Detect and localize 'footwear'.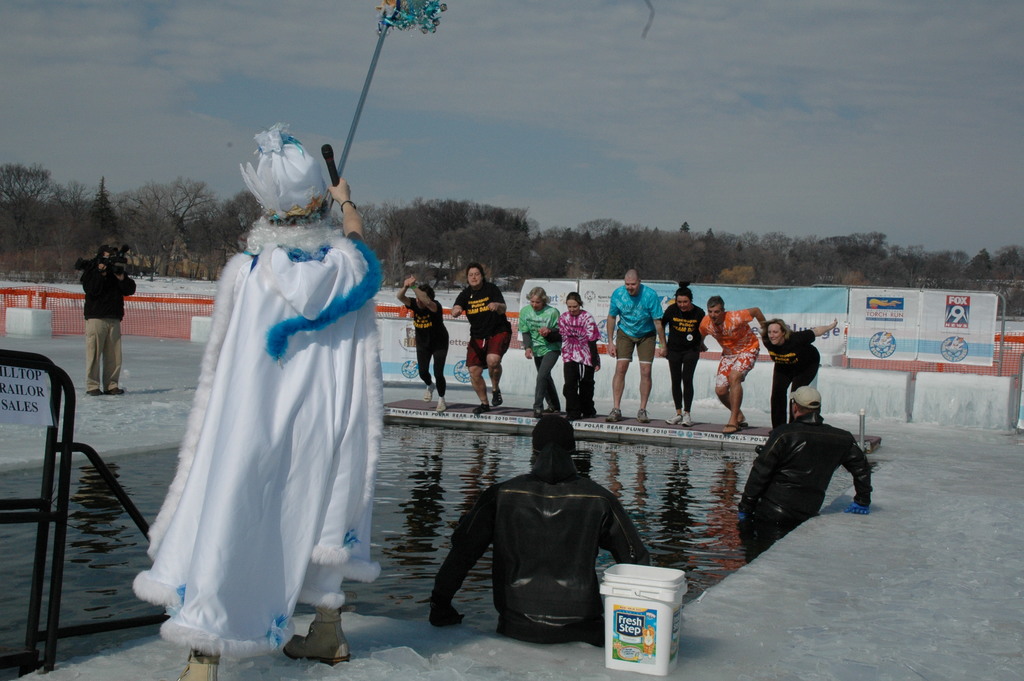
Localized at region(106, 390, 125, 395).
